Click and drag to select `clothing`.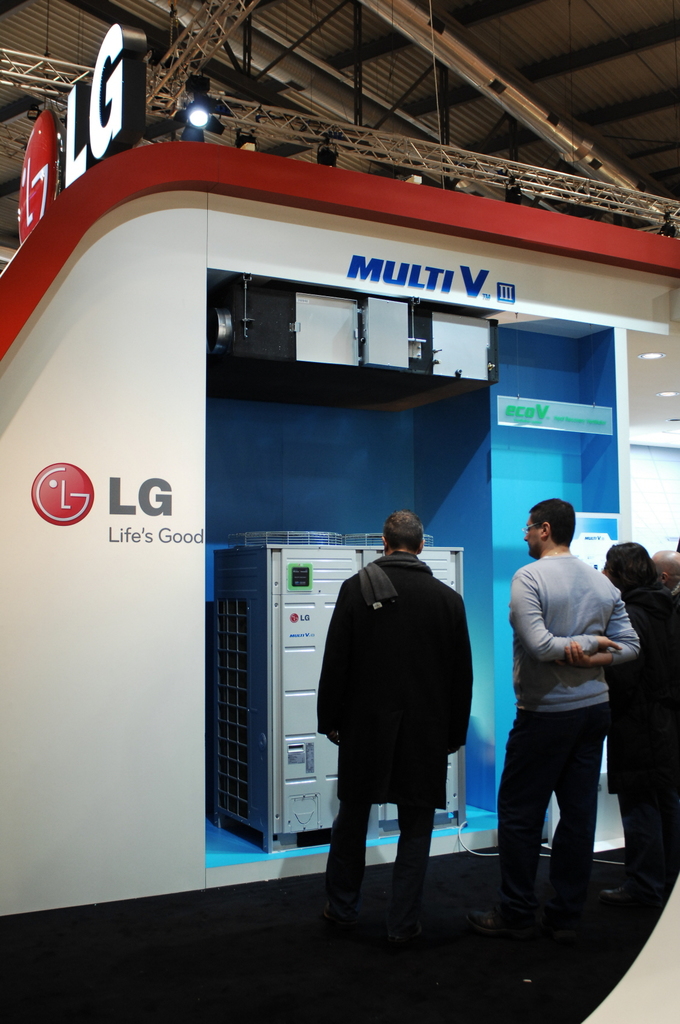
Selection: Rect(496, 547, 638, 917).
